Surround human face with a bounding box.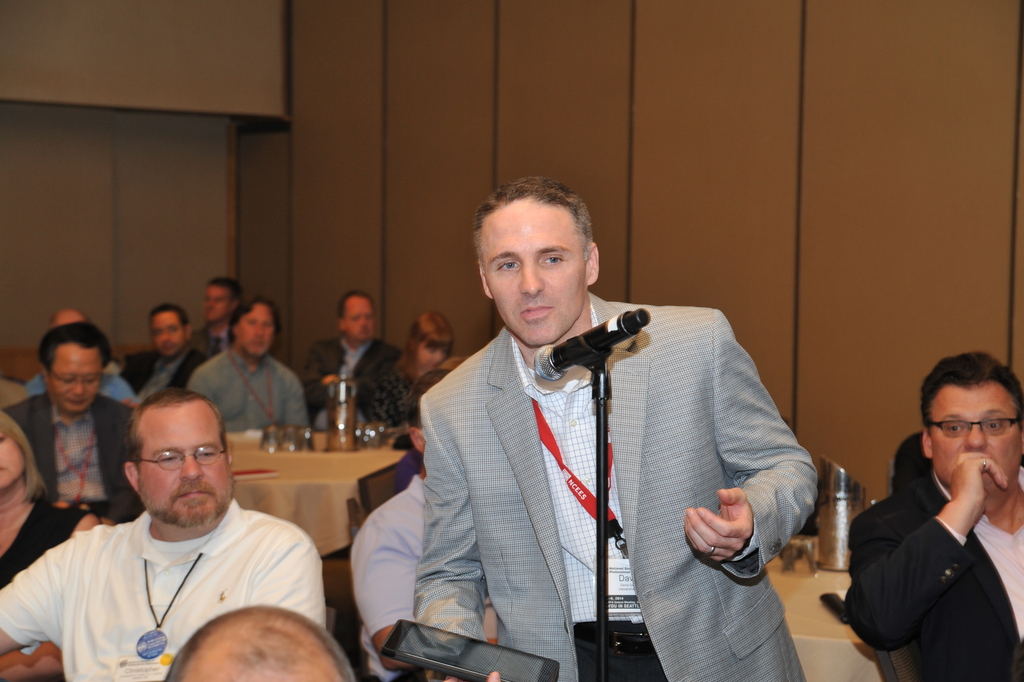
229 294 276 367.
